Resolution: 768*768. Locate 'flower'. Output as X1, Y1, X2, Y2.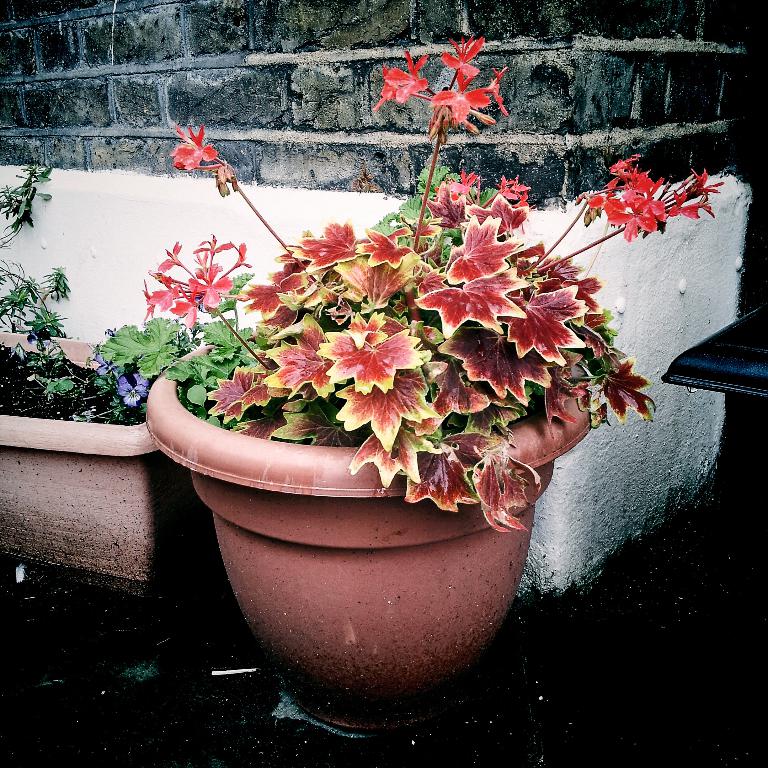
168, 125, 217, 173.
